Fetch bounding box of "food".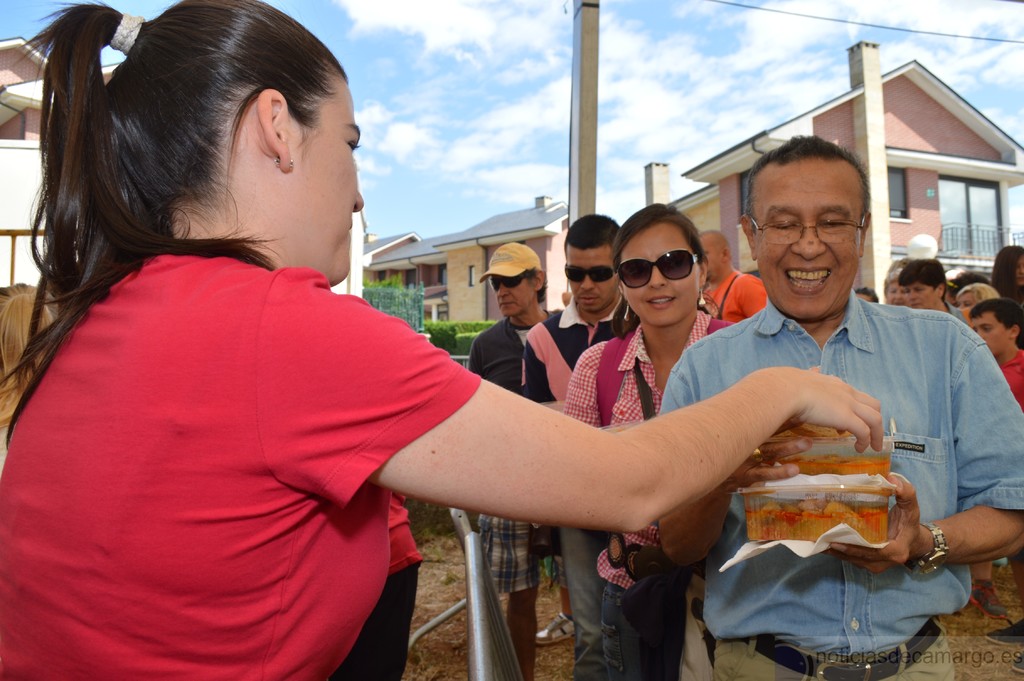
Bbox: <region>749, 439, 926, 564</region>.
